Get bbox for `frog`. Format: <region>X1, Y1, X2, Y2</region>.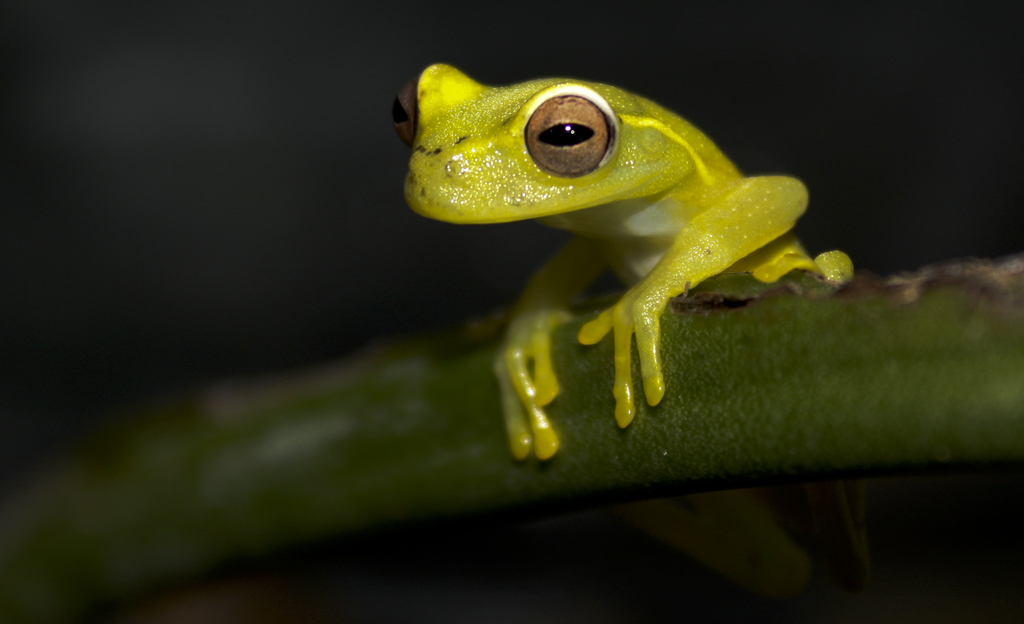
<region>390, 60, 857, 463</region>.
